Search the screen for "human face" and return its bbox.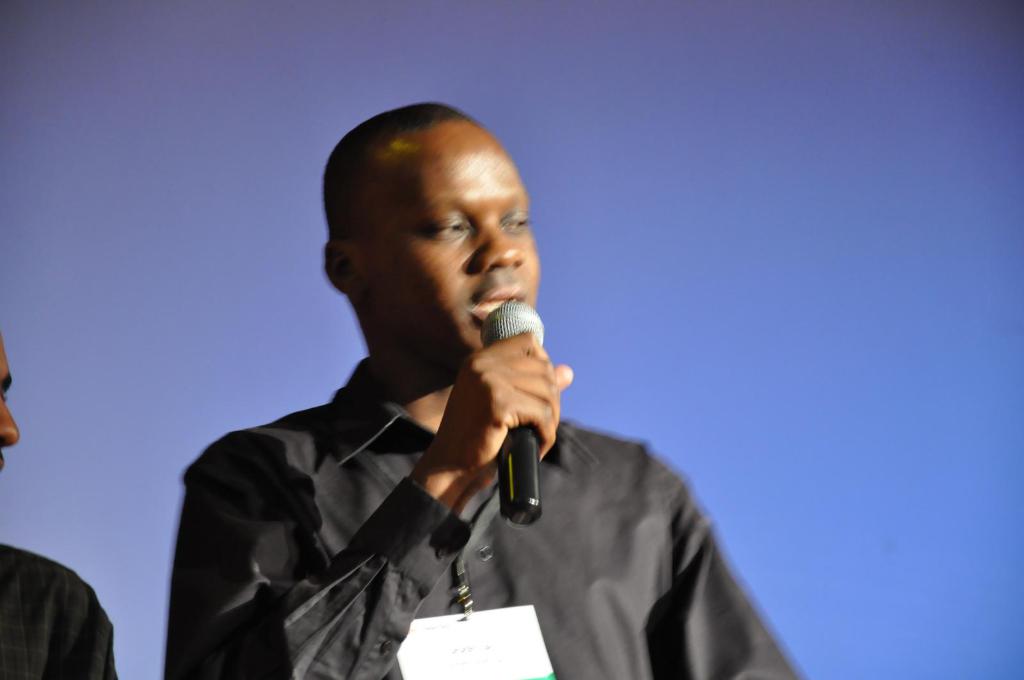
Found: box=[358, 119, 544, 358].
